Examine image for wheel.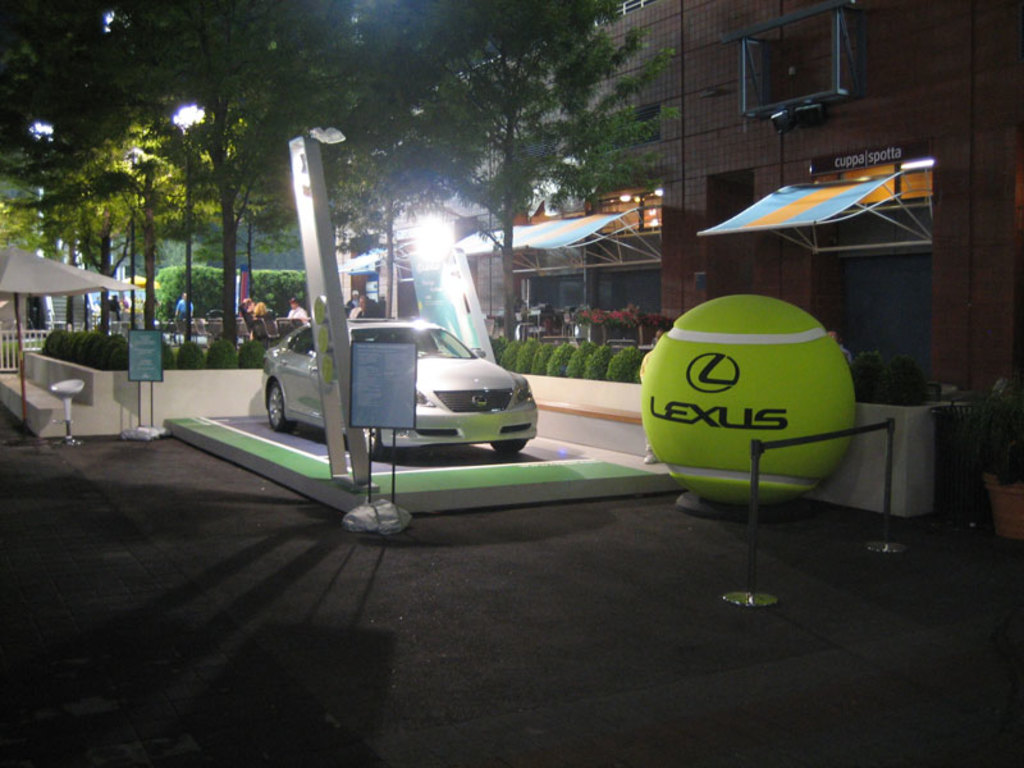
Examination result: 361, 429, 389, 458.
